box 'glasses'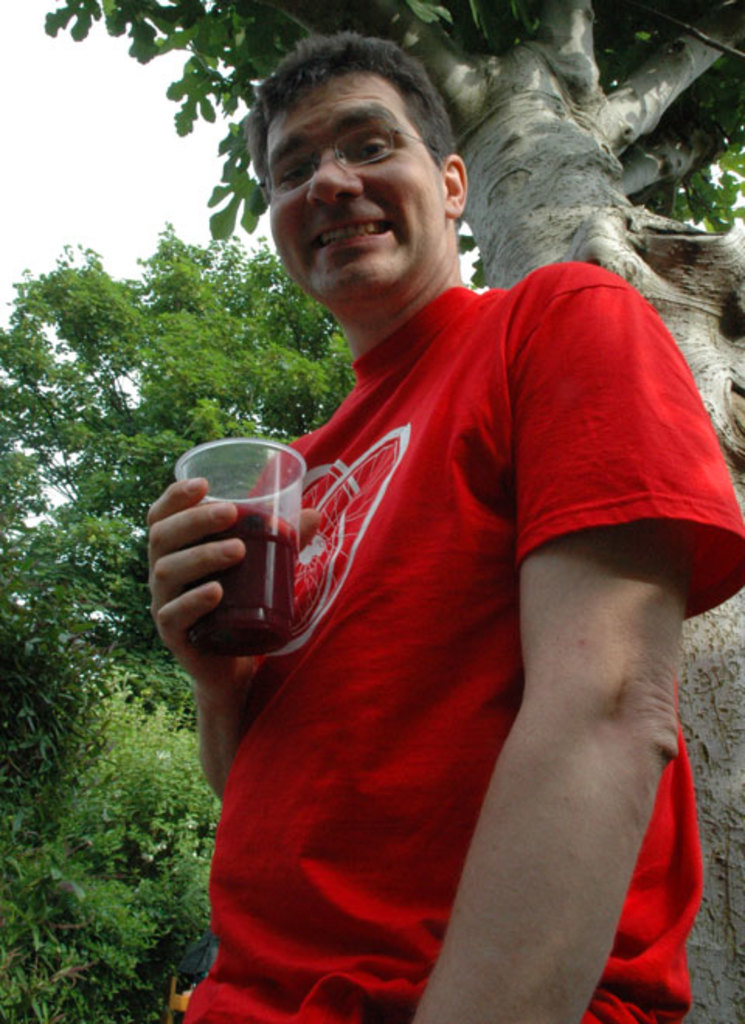
273,112,425,180
